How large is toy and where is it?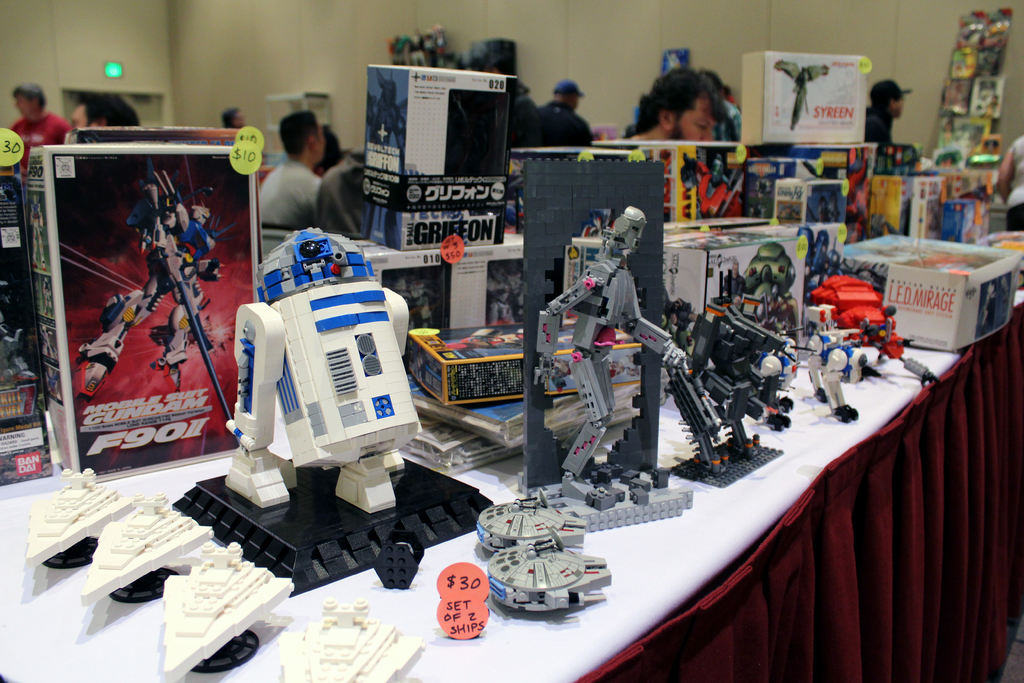
Bounding box: 797 231 843 283.
